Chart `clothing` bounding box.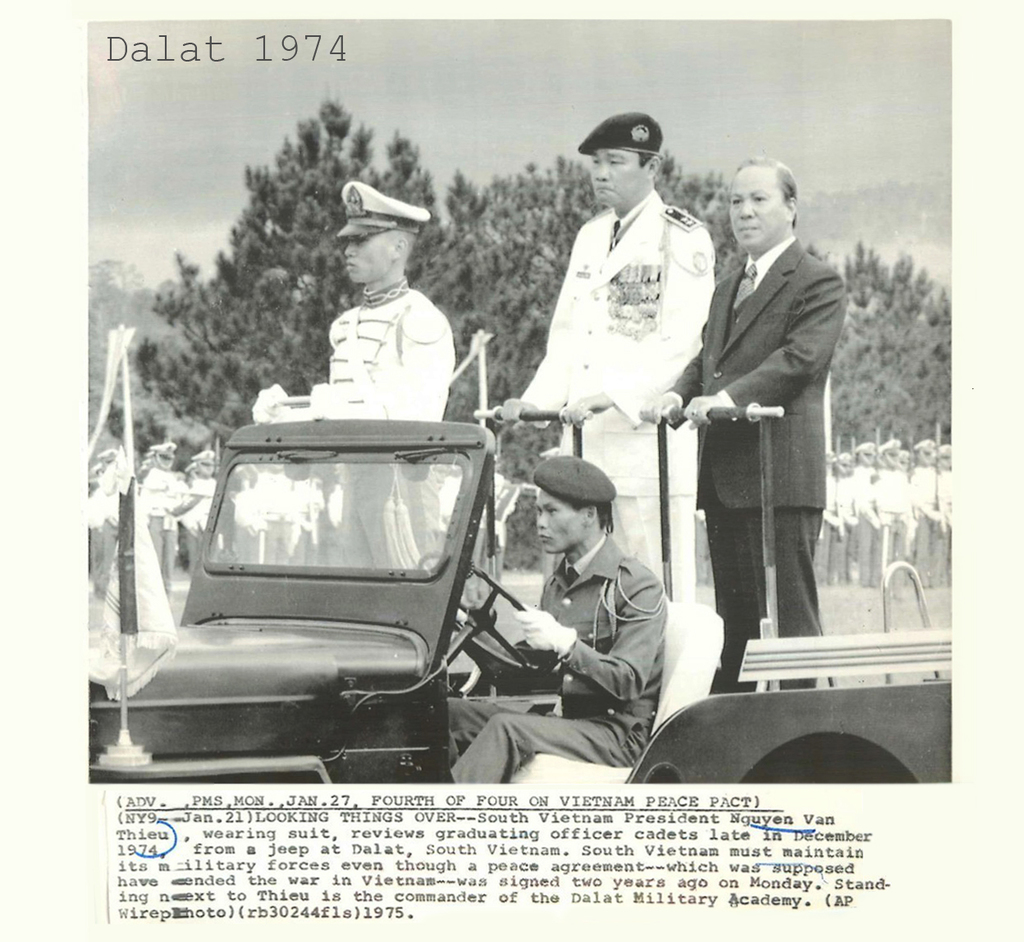
Charted: box=[443, 526, 665, 781].
